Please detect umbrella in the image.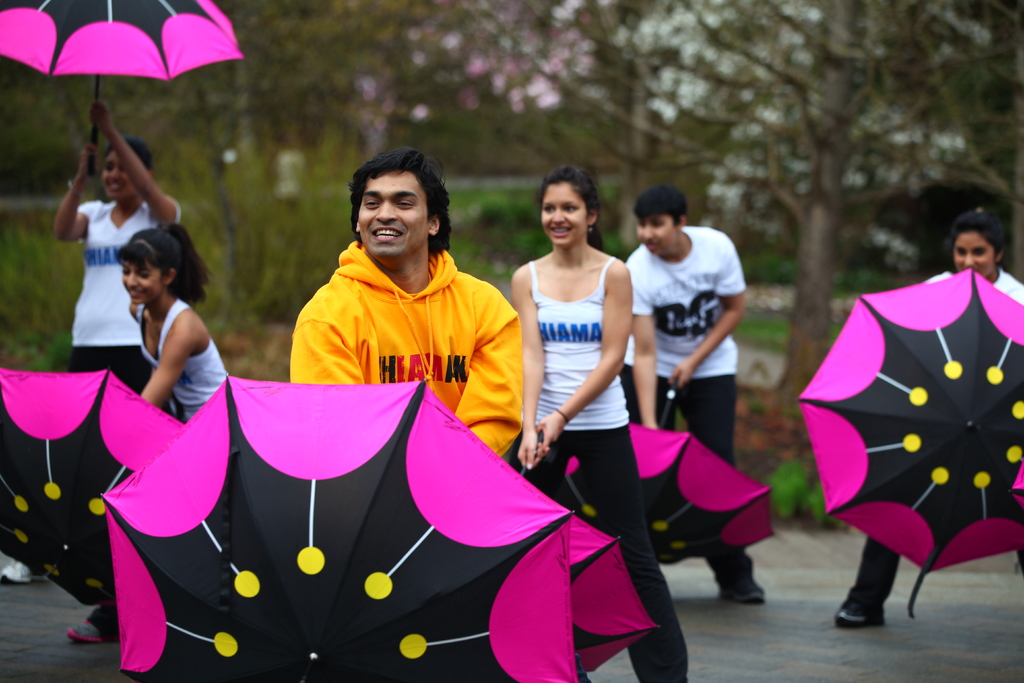
locate(517, 431, 664, 671).
